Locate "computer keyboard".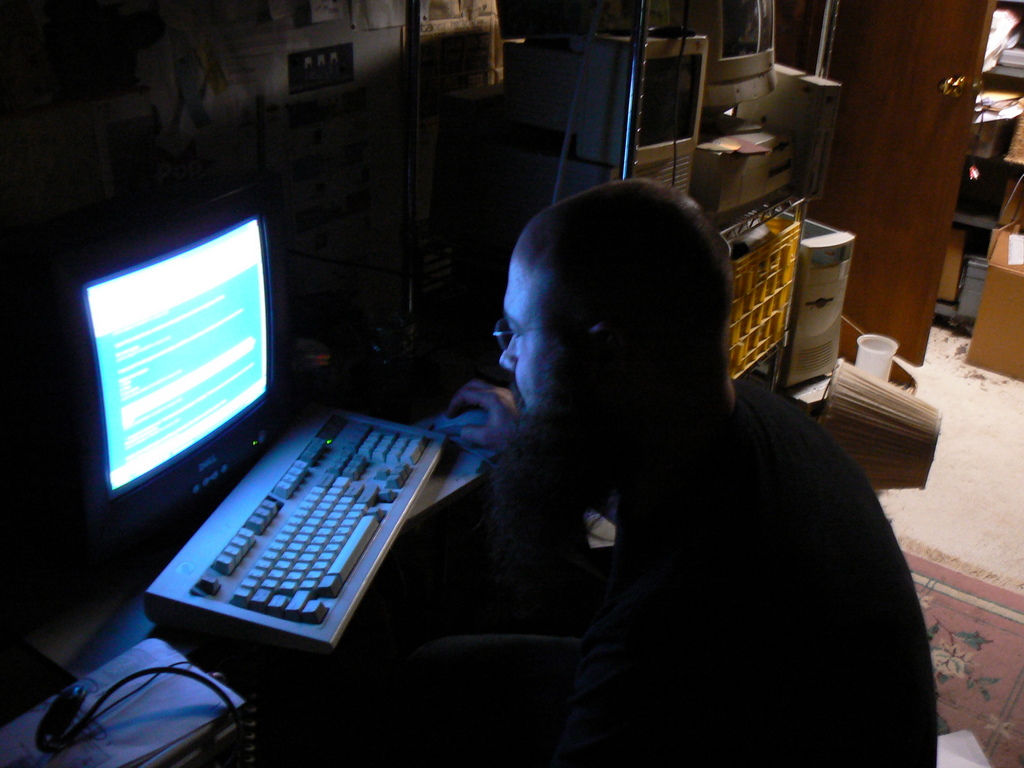
Bounding box: locate(144, 401, 449, 651).
